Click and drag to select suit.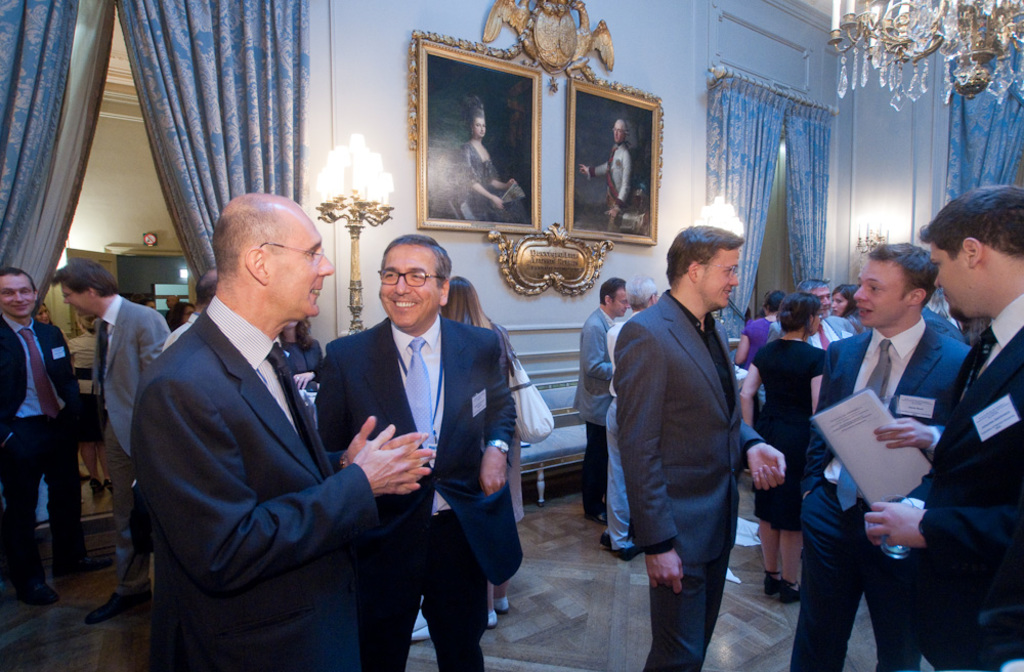
Selection: <bbox>606, 289, 771, 671</bbox>.
